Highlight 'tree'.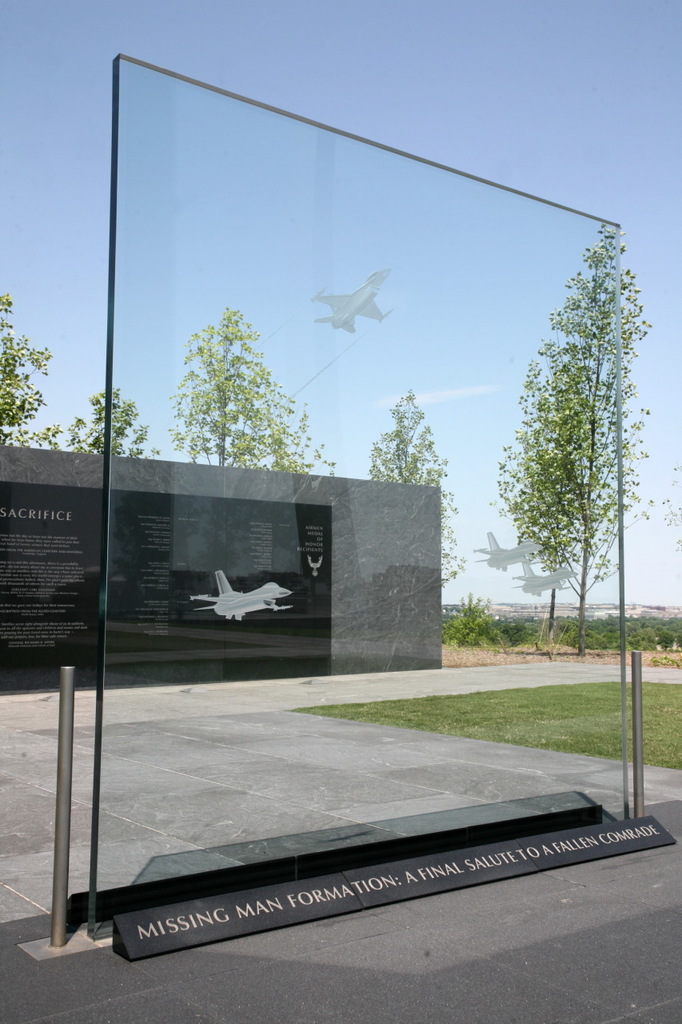
Highlighted region: Rect(491, 260, 644, 664).
